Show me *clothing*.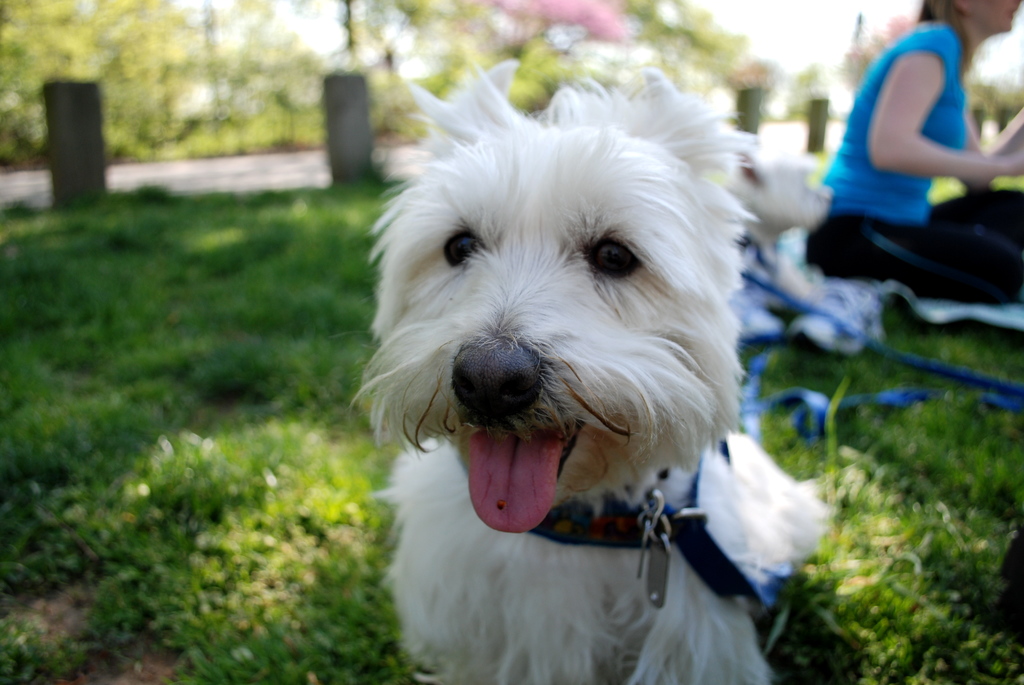
*clothing* is here: (806, 17, 1002, 339).
